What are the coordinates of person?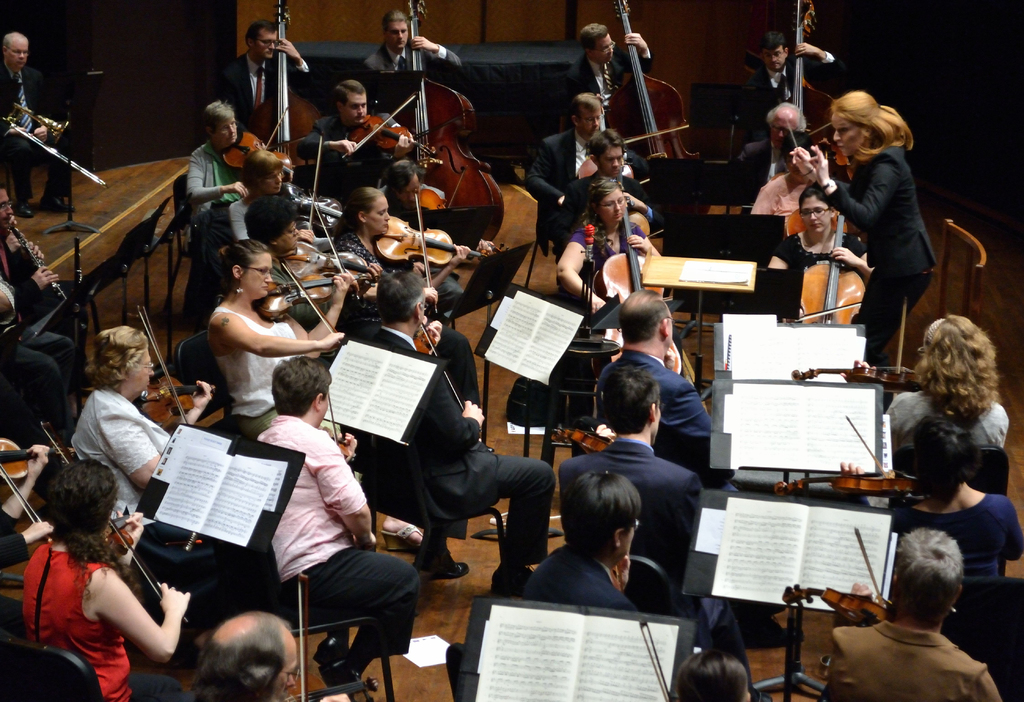
70, 322, 220, 532.
